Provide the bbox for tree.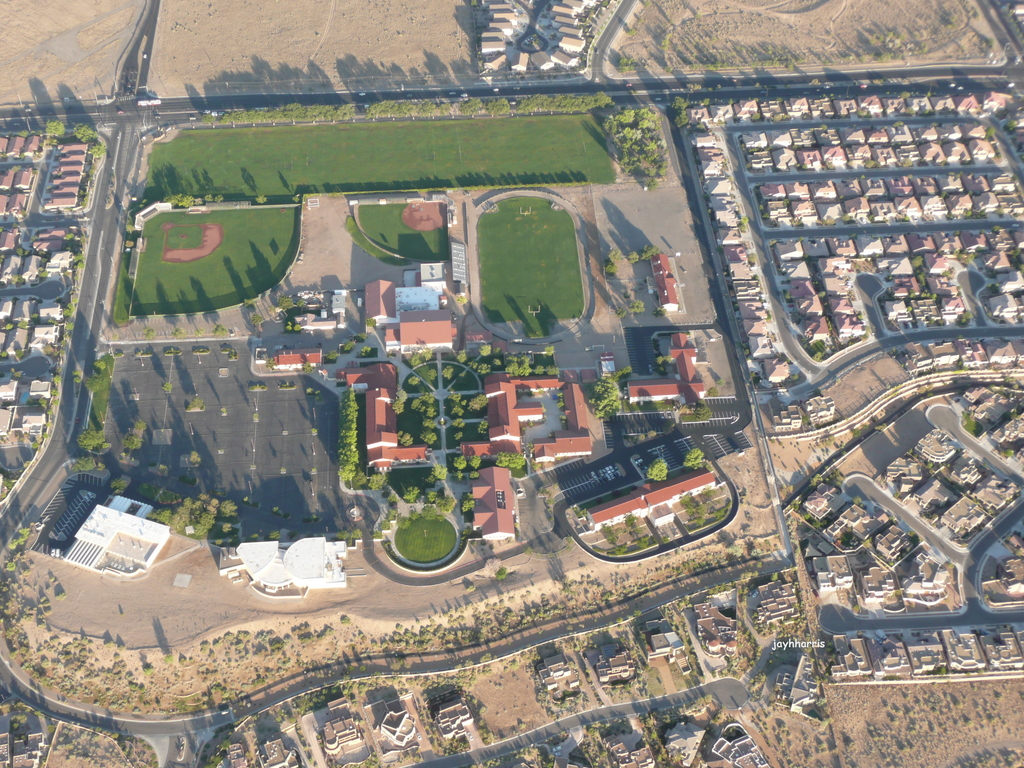
left=467, top=393, right=490, bottom=409.
